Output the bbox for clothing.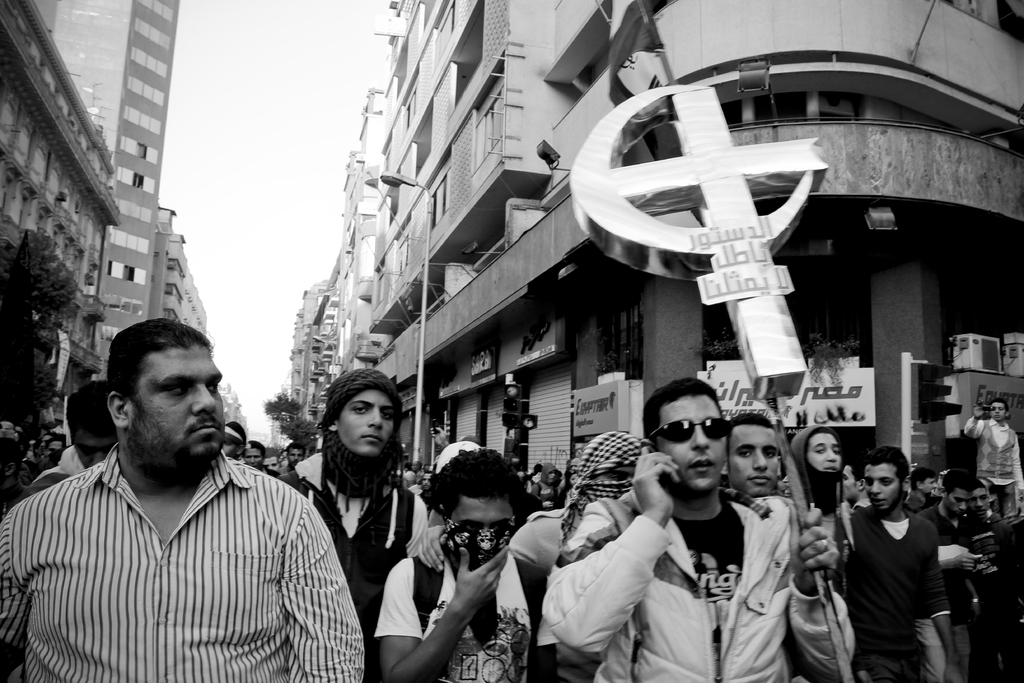
(x1=303, y1=474, x2=428, y2=597).
